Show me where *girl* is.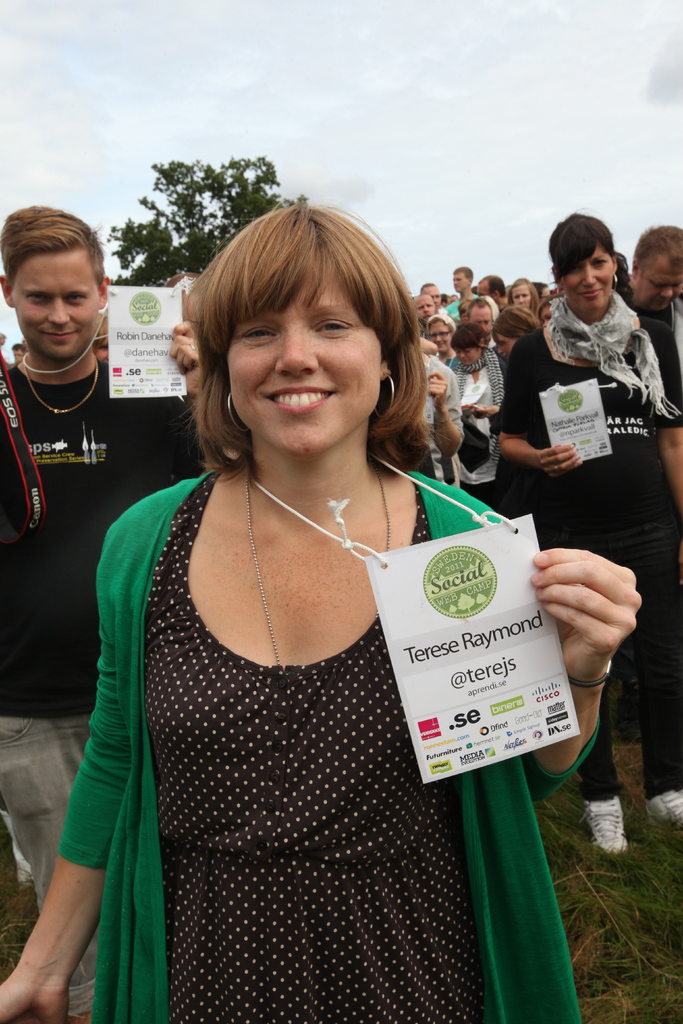
*girl* is at (x1=447, y1=322, x2=507, y2=488).
